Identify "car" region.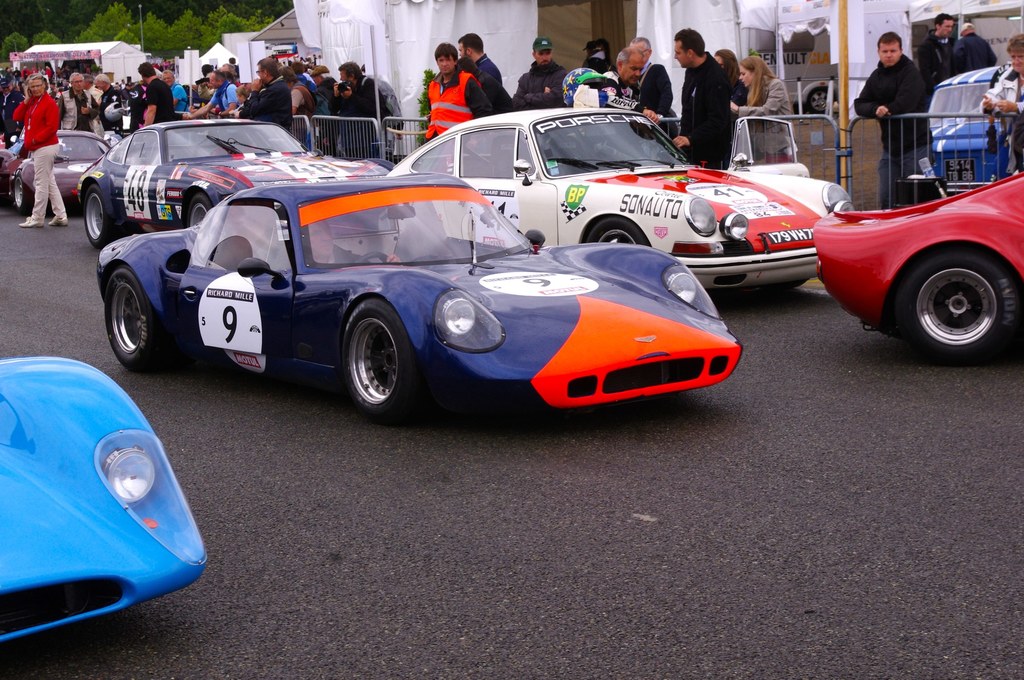
Region: bbox=[0, 128, 116, 213].
